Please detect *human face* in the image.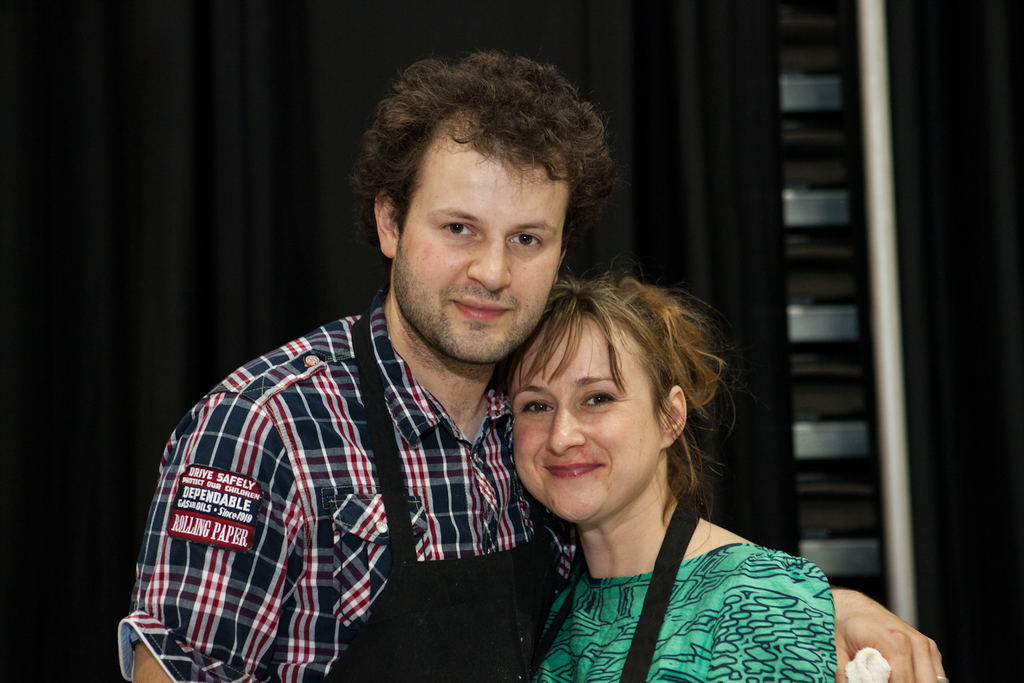
region(513, 315, 662, 526).
